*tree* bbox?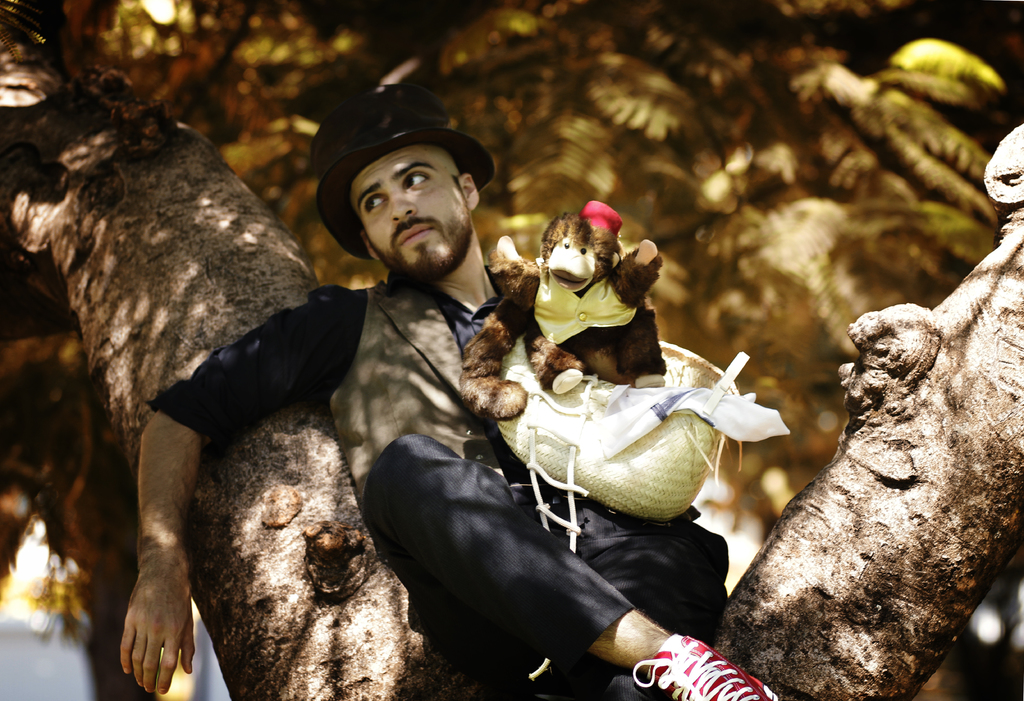
x1=0, y1=0, x2=1023, y2=700
